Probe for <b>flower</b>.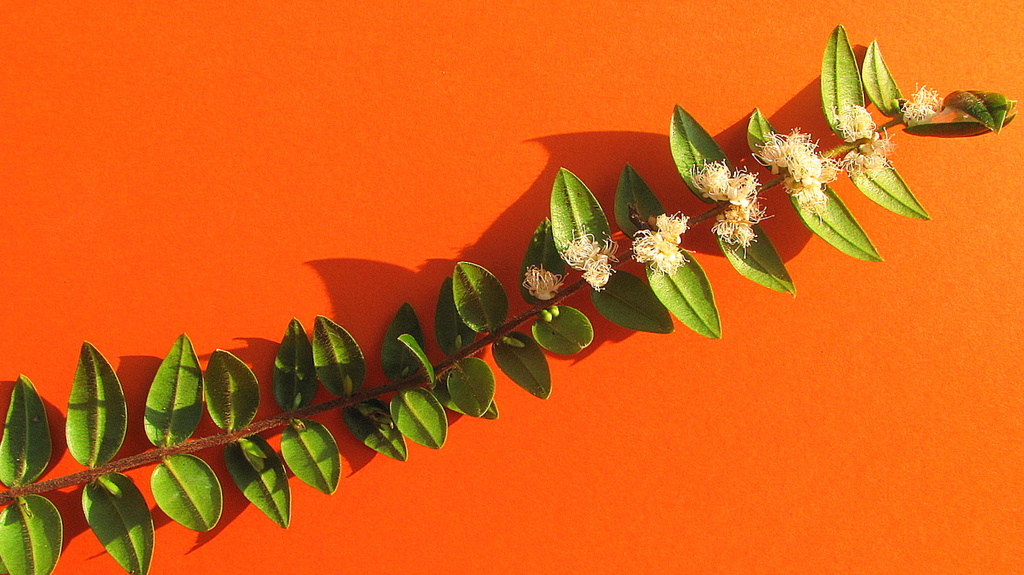
Probe result: box(689, 157, 777, 254).
